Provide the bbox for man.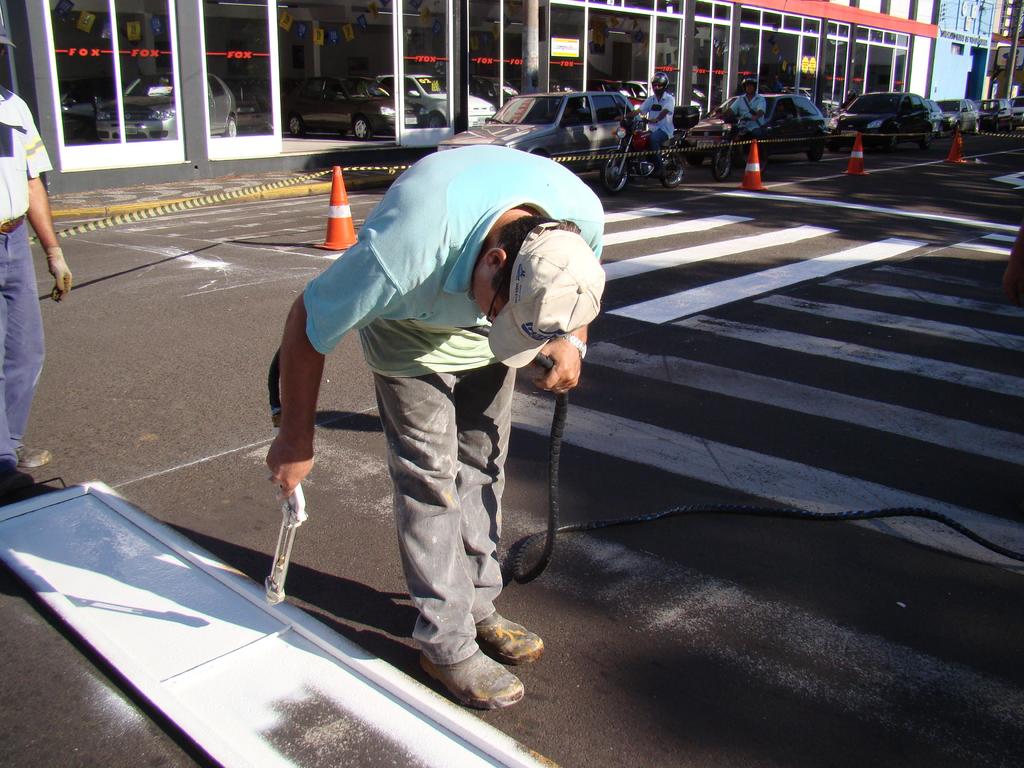
pyautogui.locateOnScreen(284, 170, 585, 698).
